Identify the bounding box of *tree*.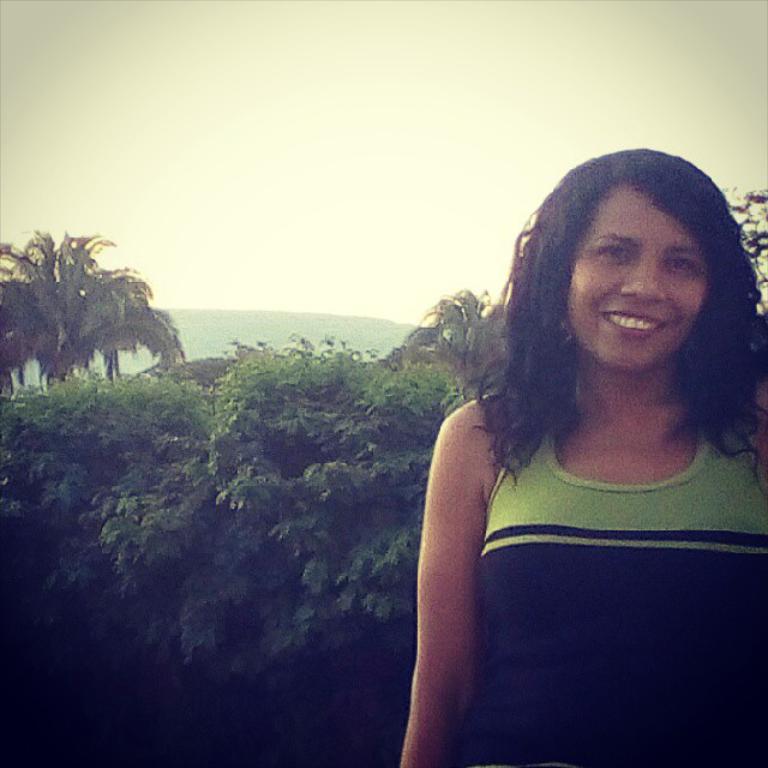
392 290 518 412.
